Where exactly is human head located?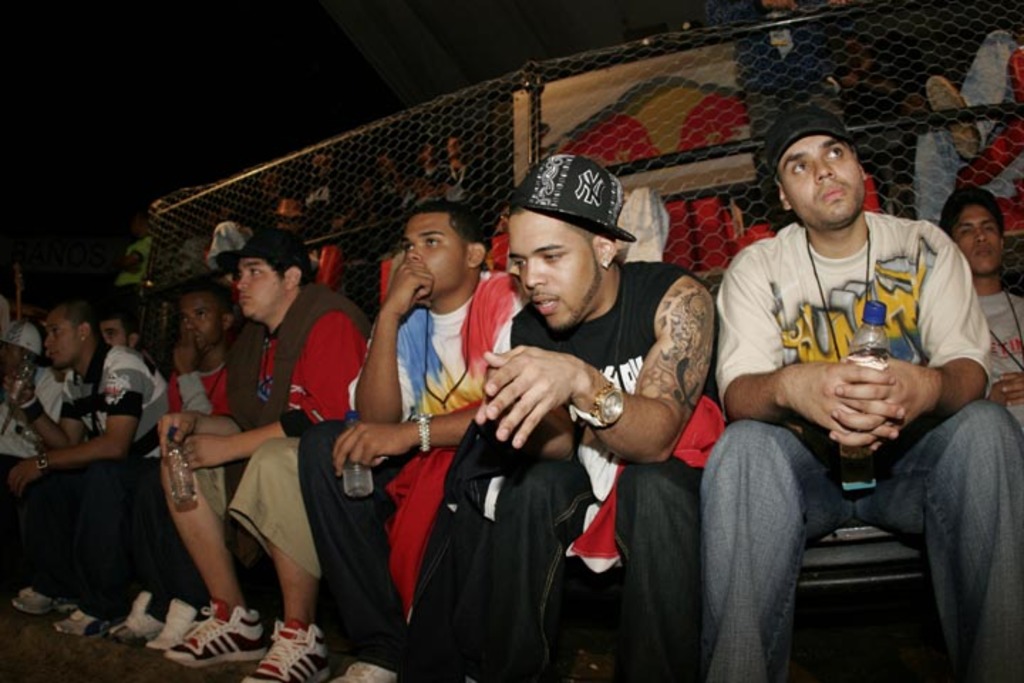
Its bounding box is BBox(937, 185, 1001, 279).
